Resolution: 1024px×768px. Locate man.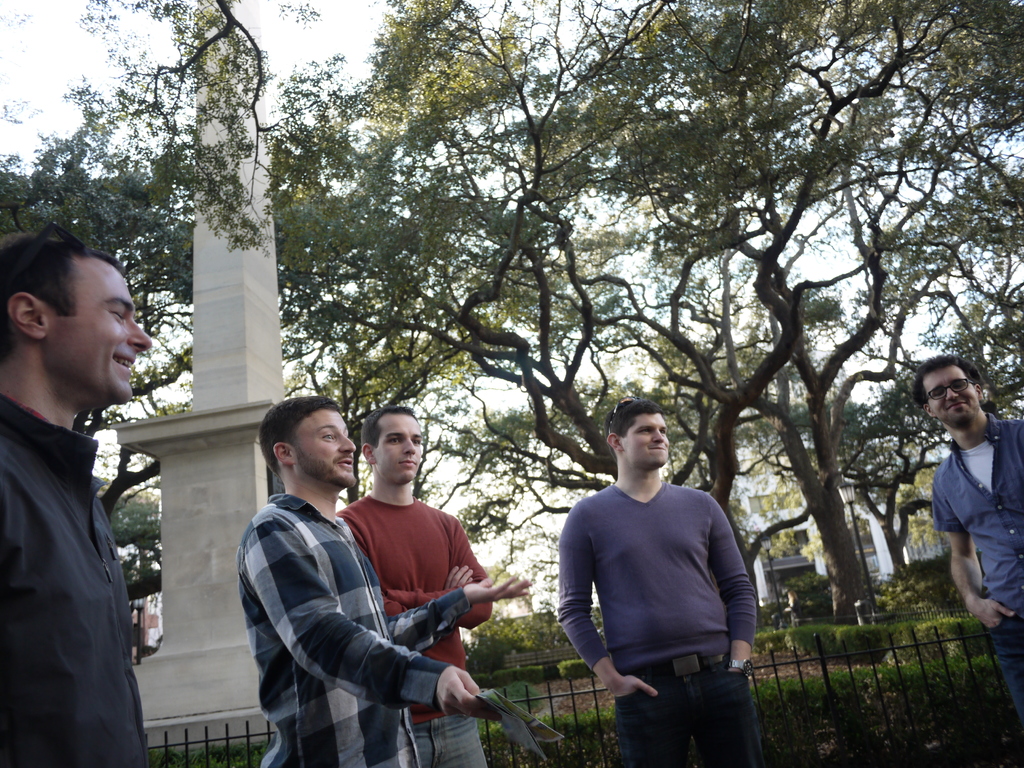
box=[335, 407, 493, 765].
